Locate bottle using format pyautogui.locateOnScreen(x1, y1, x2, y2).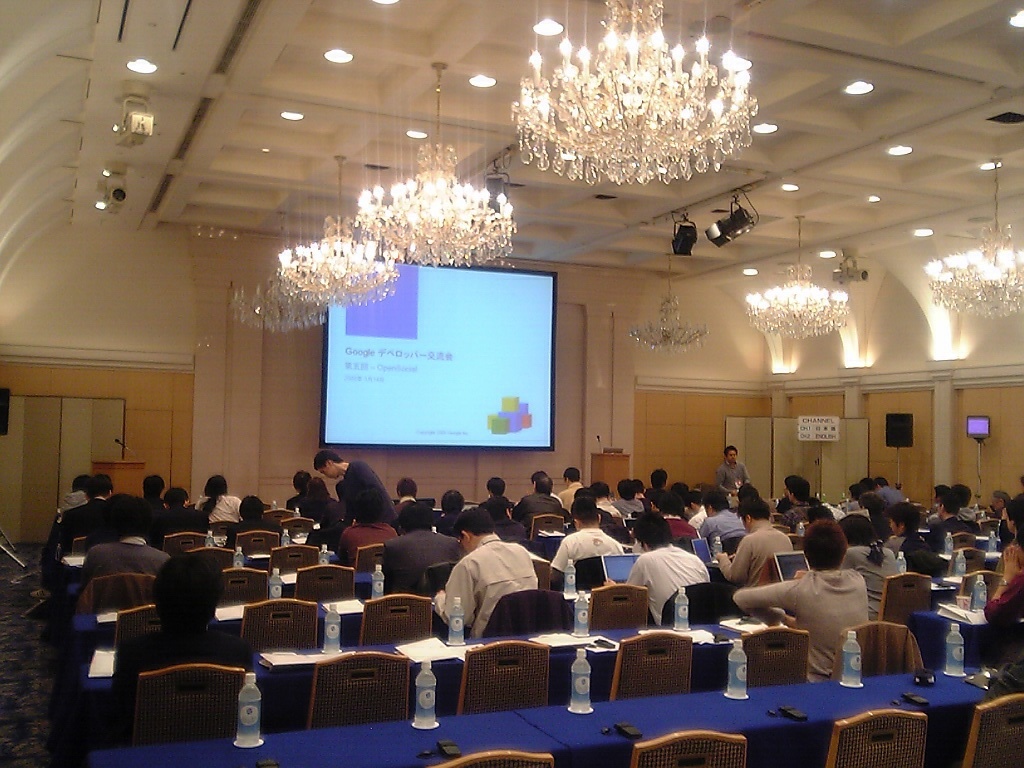
pyautogui.locateOnScreen(202, 533, 214, 549).
